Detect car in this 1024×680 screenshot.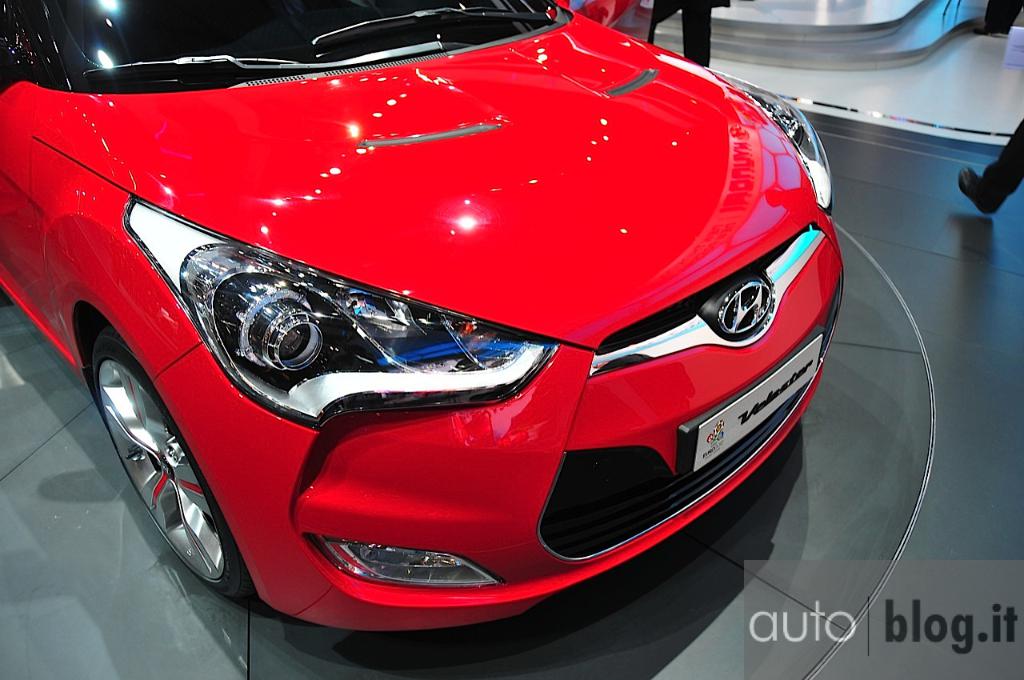
Detection: region(57, 7, 862, 640).
